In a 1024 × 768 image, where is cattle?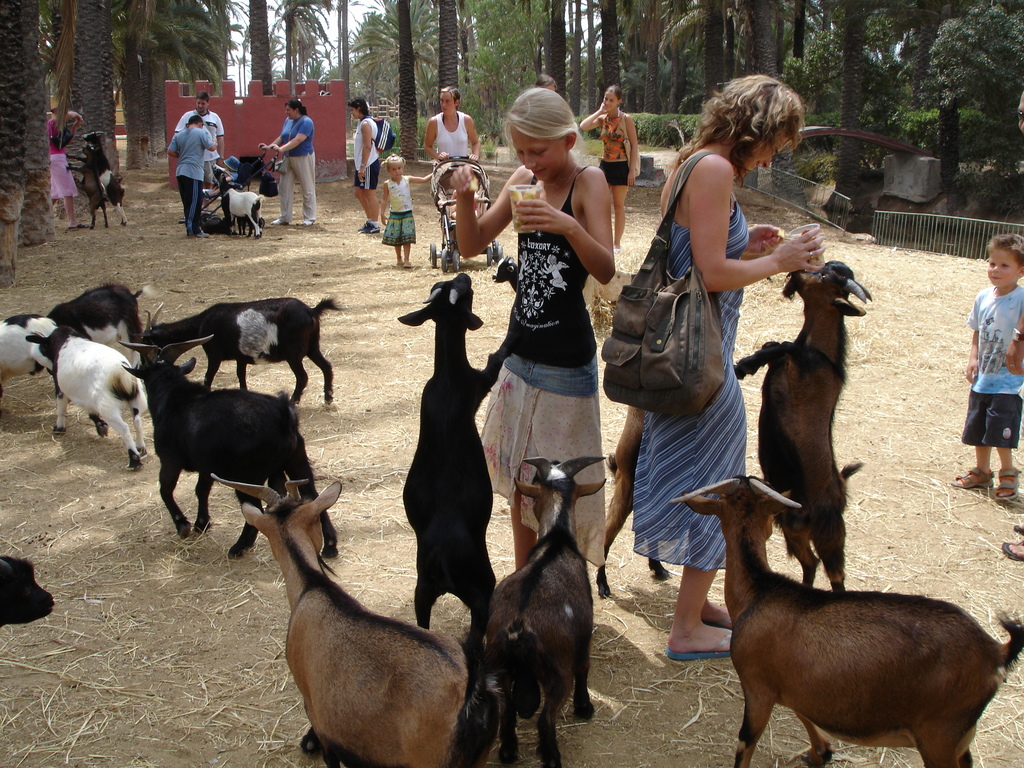
bbox=[55, 279, 144, 367].
